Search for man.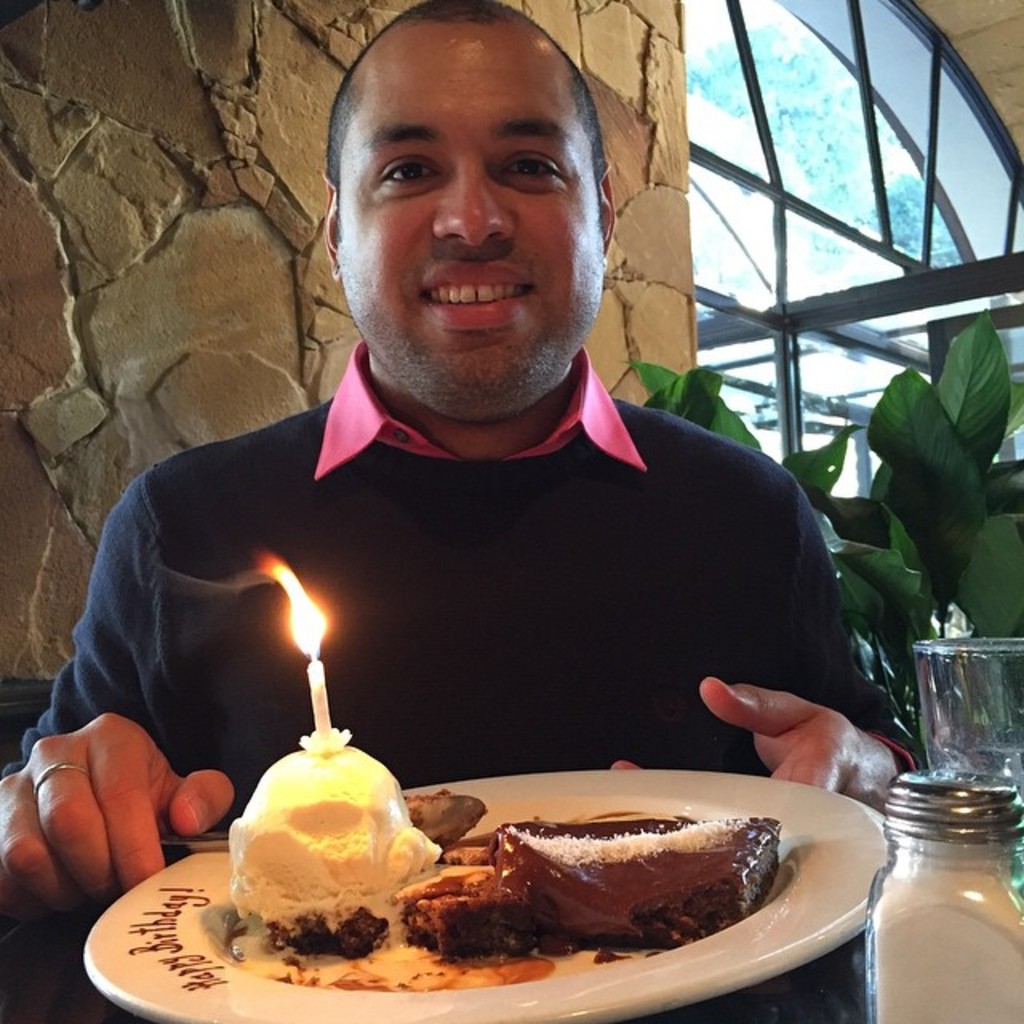
Found at pyautogui.locateOnScreen(0, 0, 936, 1022).
